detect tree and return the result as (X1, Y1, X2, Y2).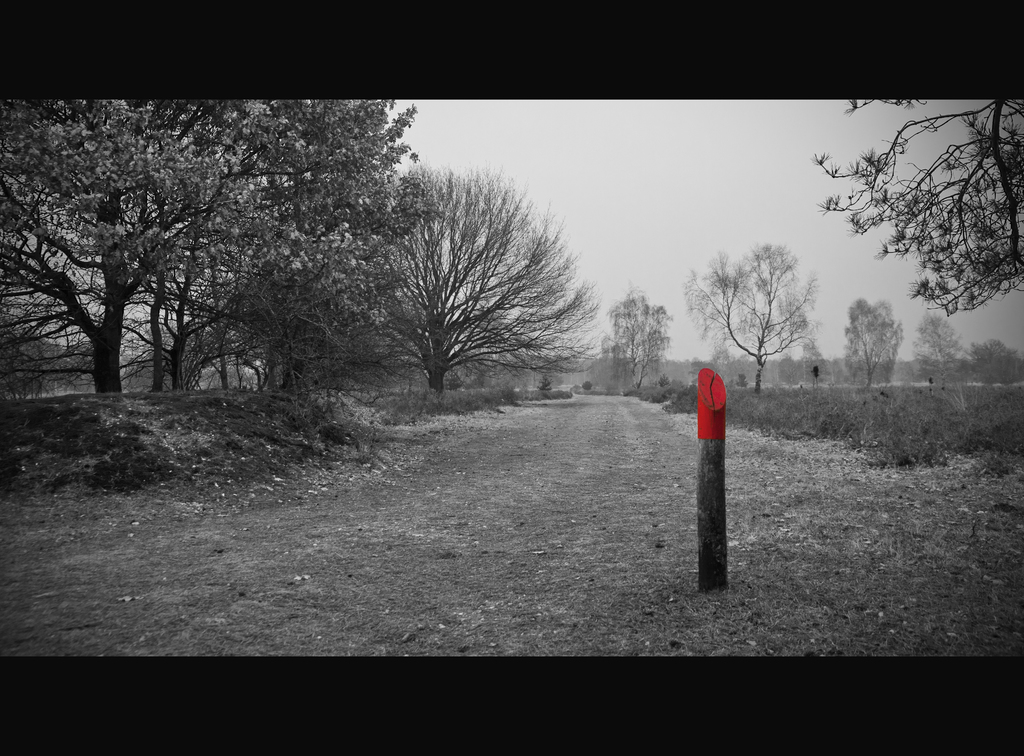
(682, 243, 817, 389).
